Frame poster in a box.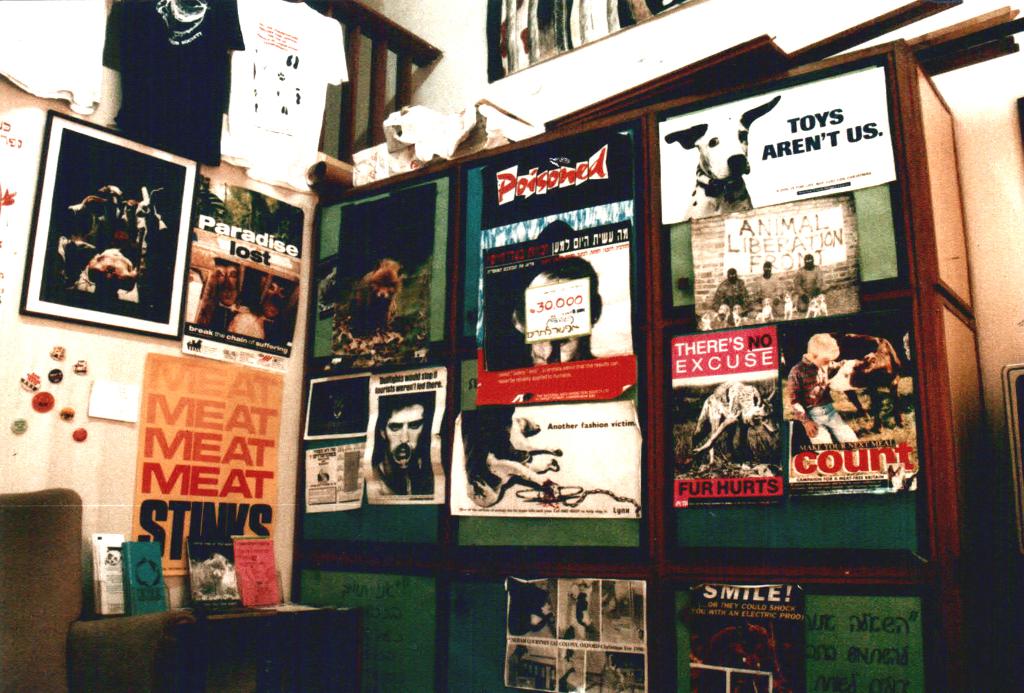
{"left": 22, "top": 115, "right": 196, "bottom": 335}.
